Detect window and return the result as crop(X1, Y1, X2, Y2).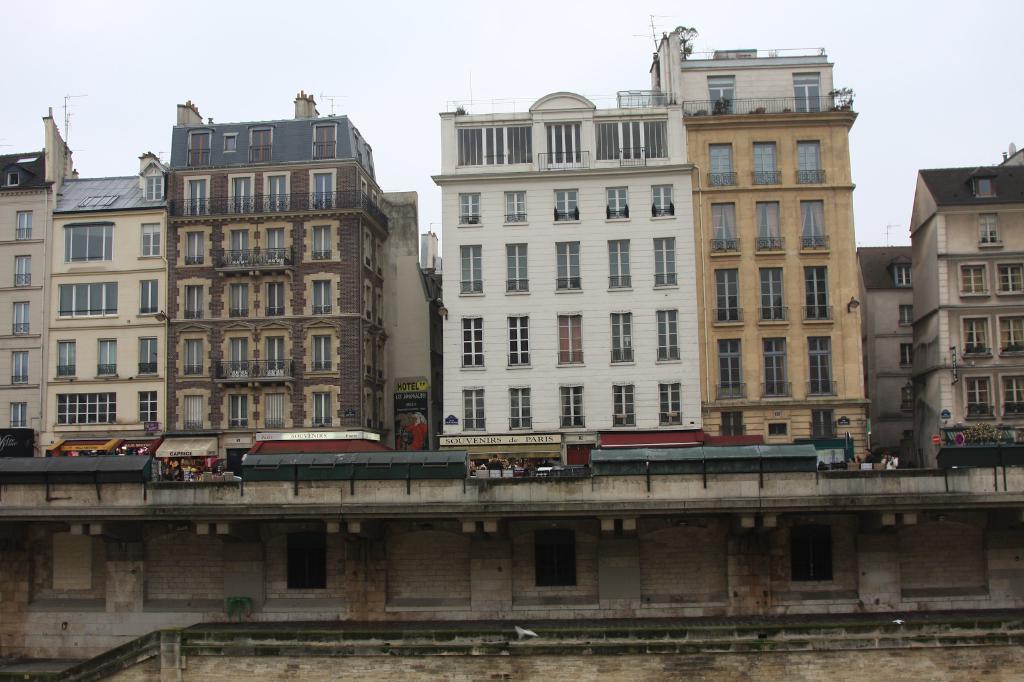
crop(77, 194, 120, 208).
